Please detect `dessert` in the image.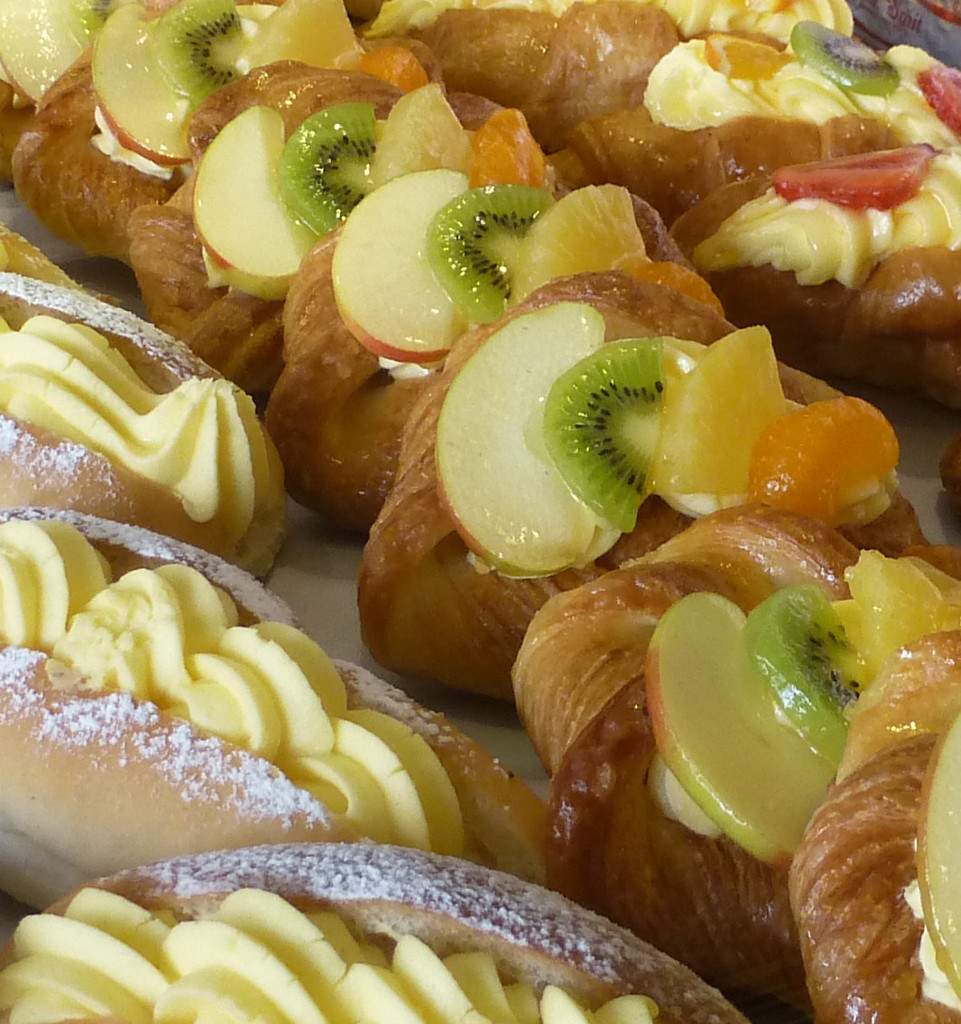
[x1=275, y1=108, x2=693, y2=535].
